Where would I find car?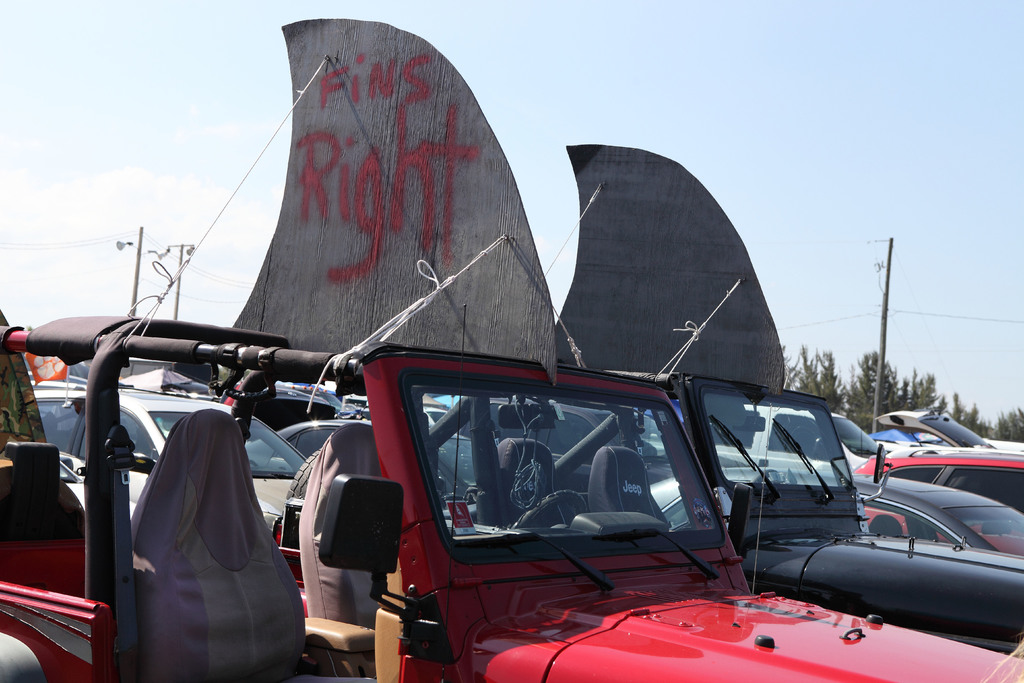
At rect(643, 395, 872, 478).
